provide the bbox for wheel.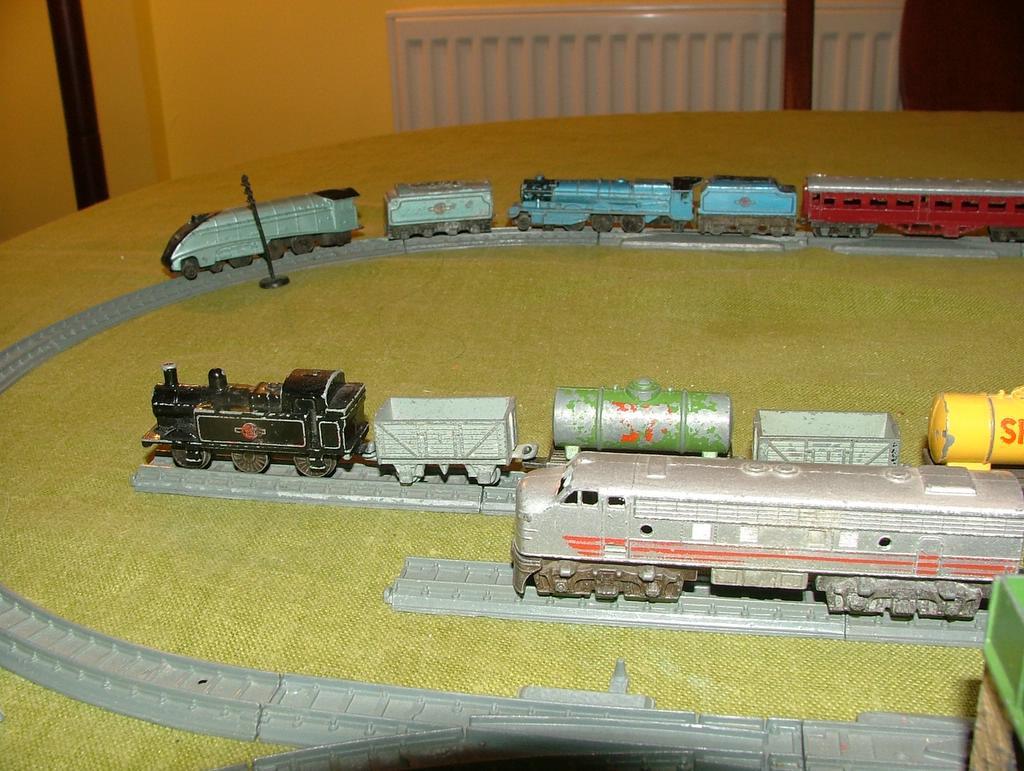
left=229, top=255, right=252, bottom=270.
